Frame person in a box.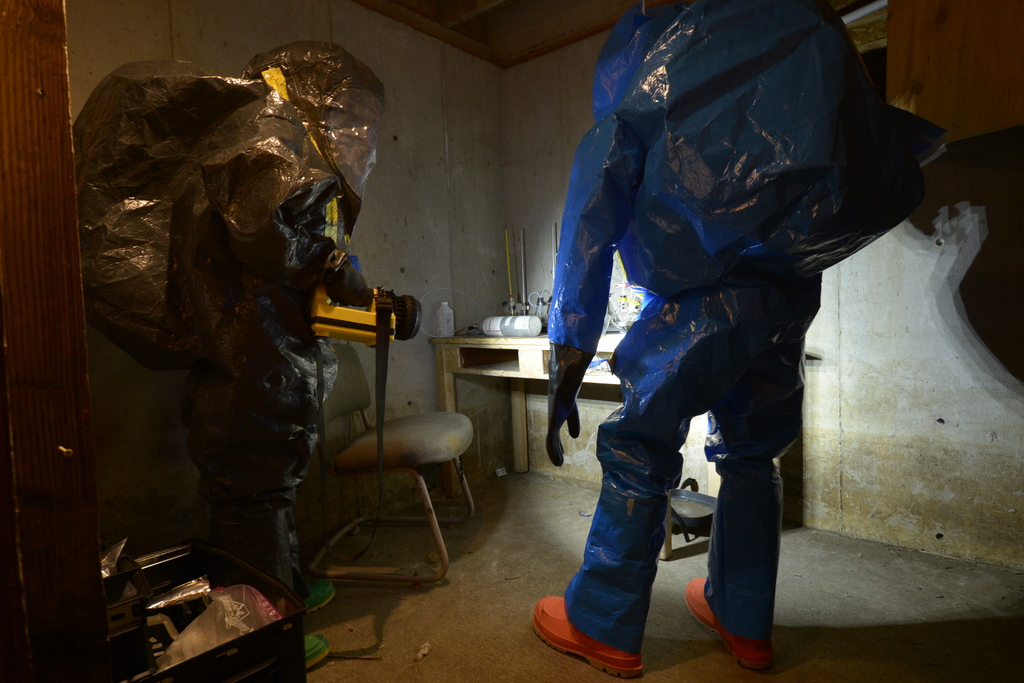
<region>550, 0, 912, 680</region>.
